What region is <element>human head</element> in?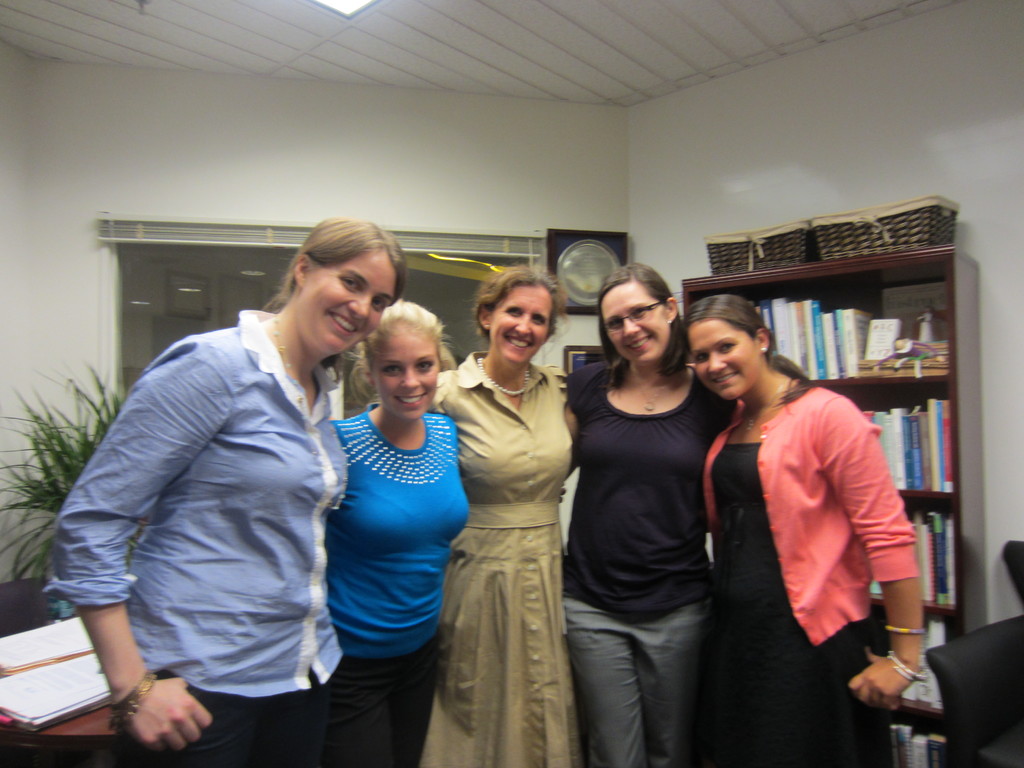
(x1=595, y1=260, x2=682, y2=365).
